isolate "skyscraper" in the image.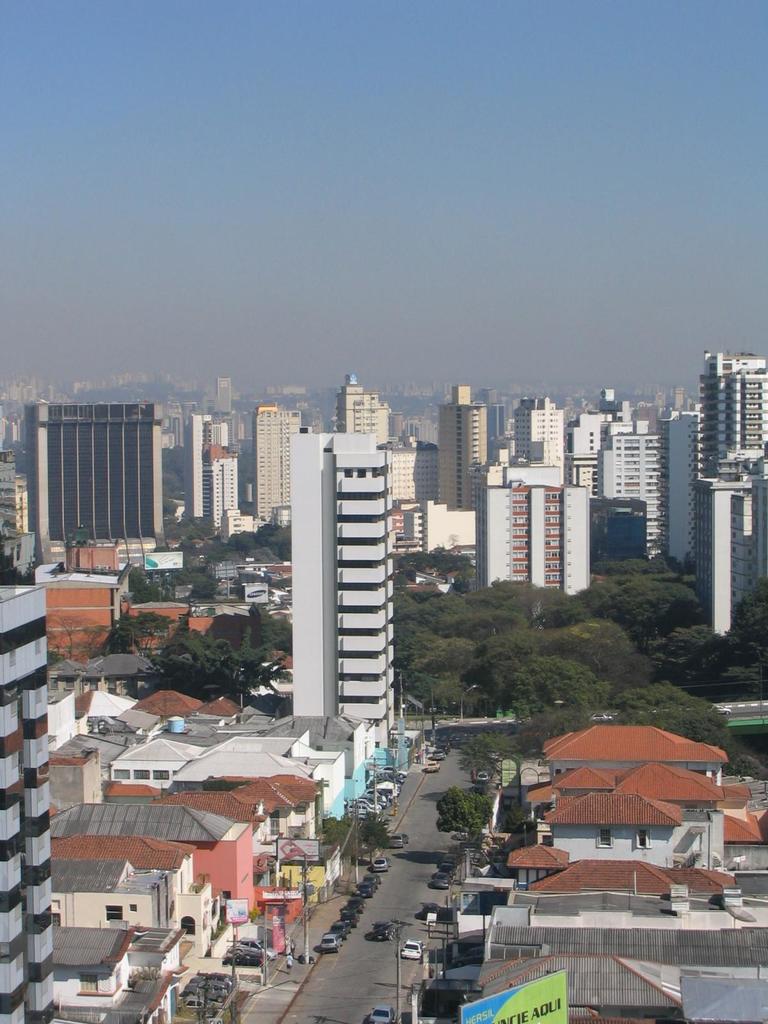
Isolated region: detection(279, 413, 419, 742).
